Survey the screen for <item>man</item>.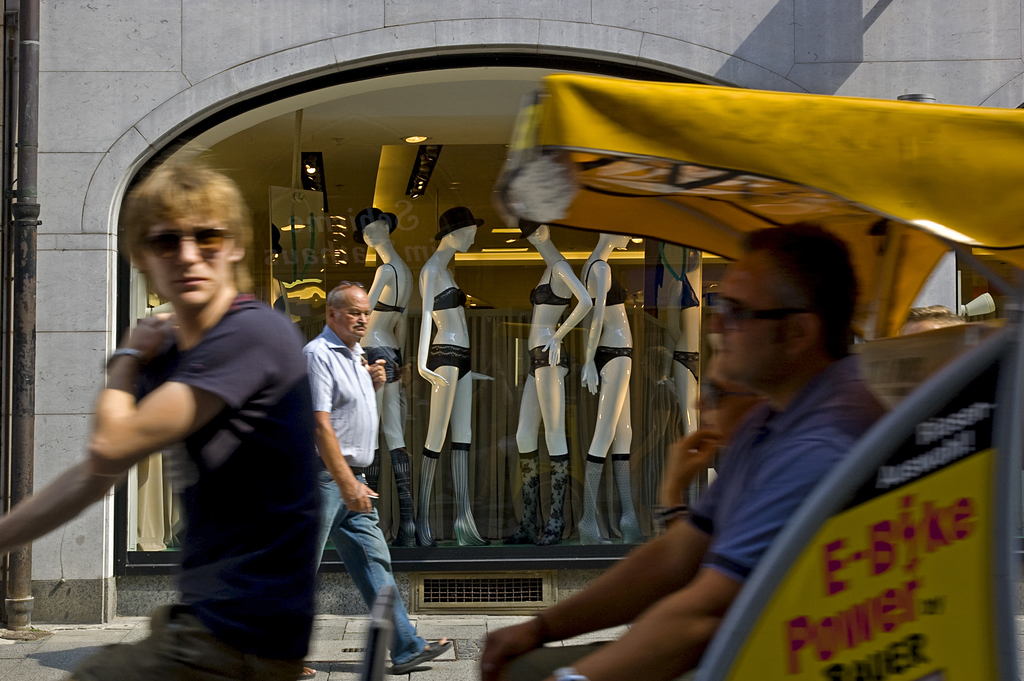
Survey found: box(280, 251, 406, 651).
